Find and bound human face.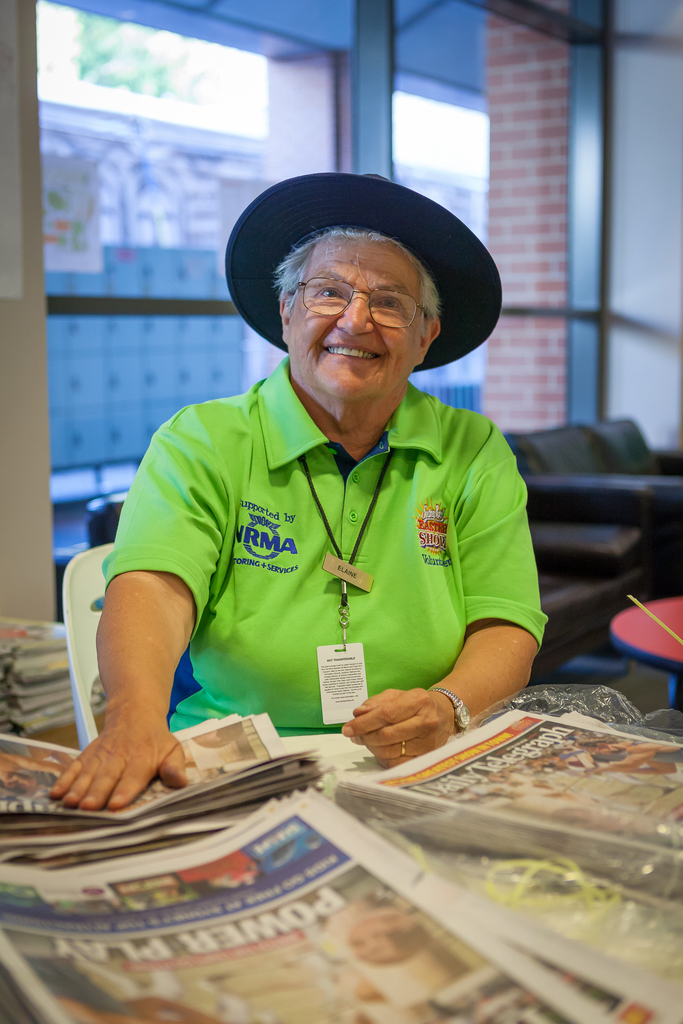
Bound: {"x1": 283, "y1": 250, "x2": 423, "y2": 396}.
